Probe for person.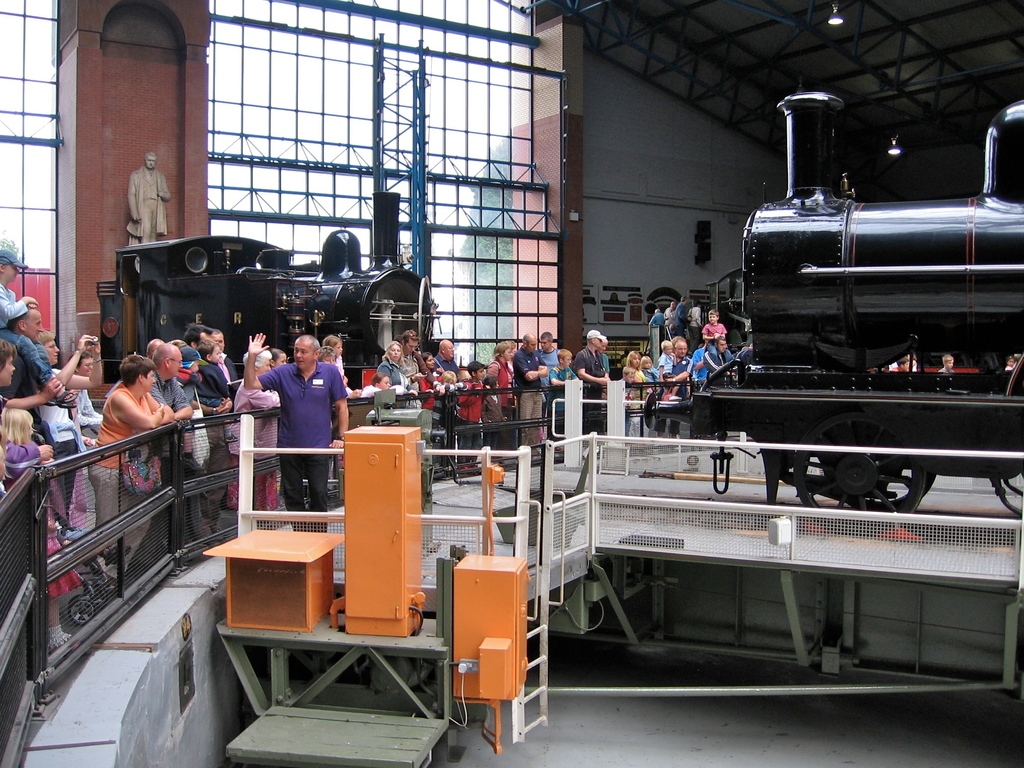
Probe result: bbox=[181, 320, 234, 538].
